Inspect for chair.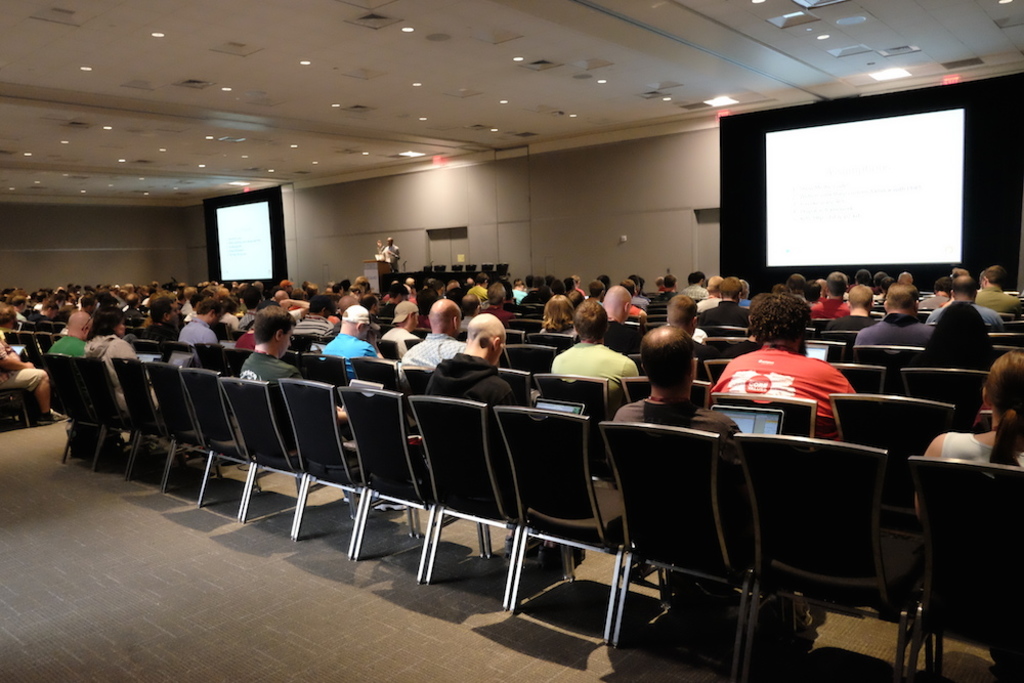
Inspection: 217:348:248:362.
